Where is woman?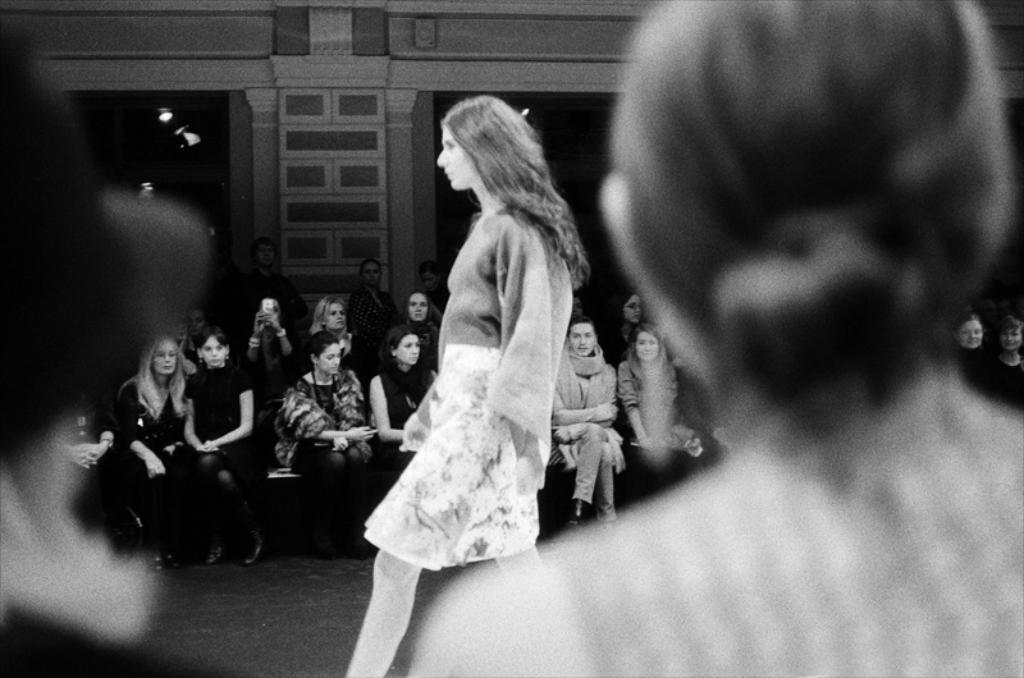
crop(573, 293, 593, 317).
